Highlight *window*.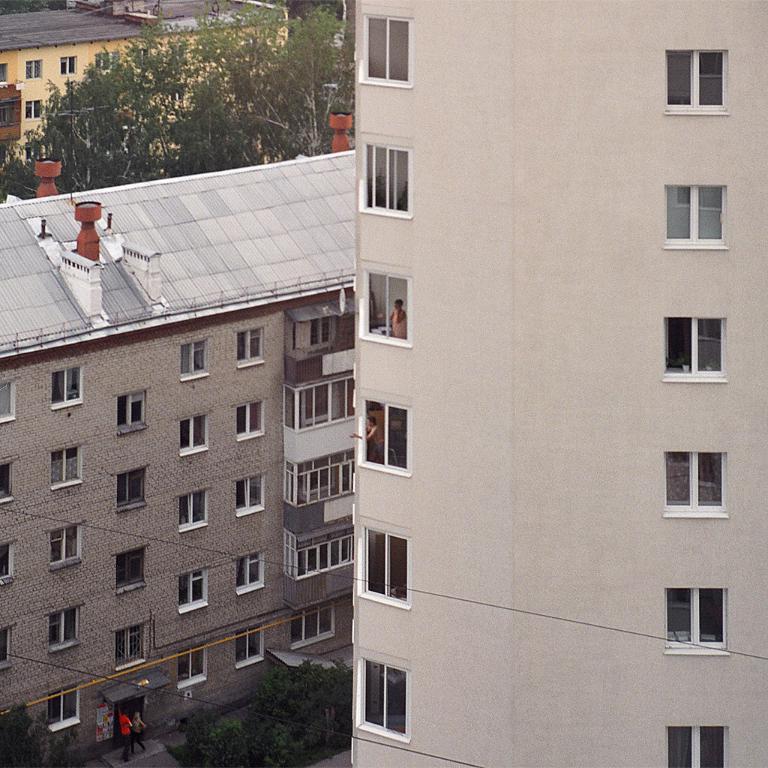
Highlighted region: {"left": 283, "top": 436, "right": 356, "bottom": 504}.
